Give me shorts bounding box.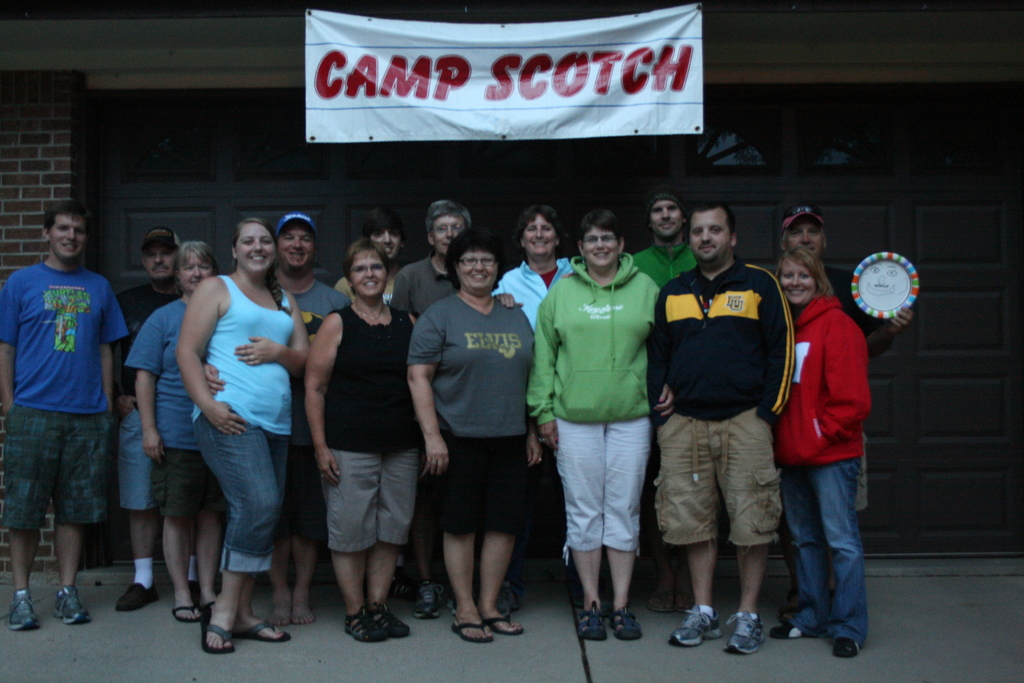
161, 450, 223, 514.
